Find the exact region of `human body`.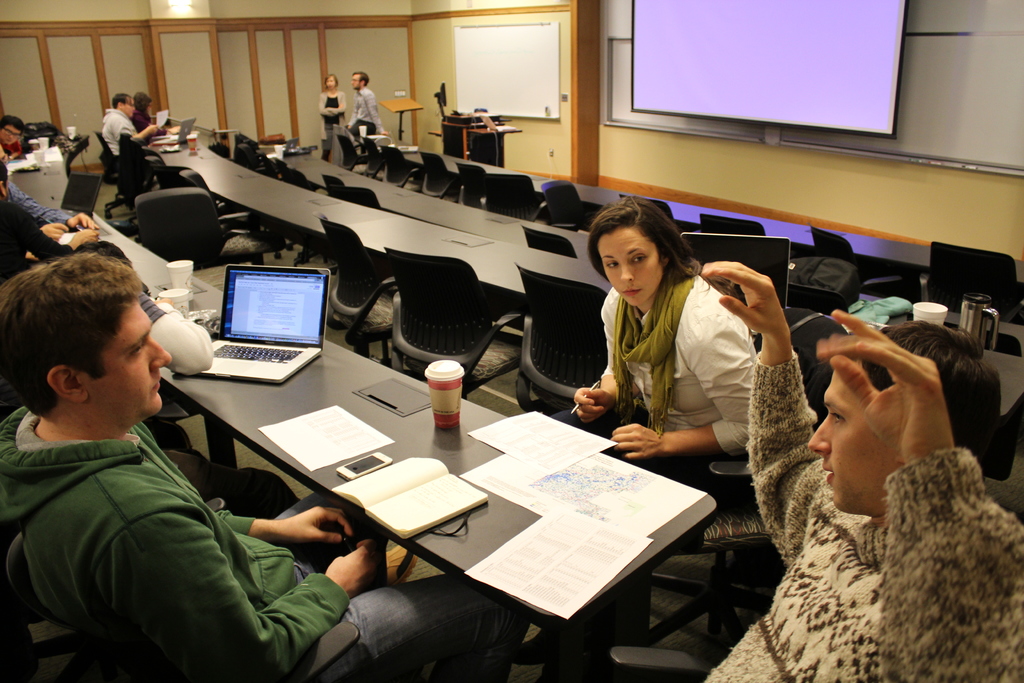
Exact region: bbox=[131, 91, 159, 144].
